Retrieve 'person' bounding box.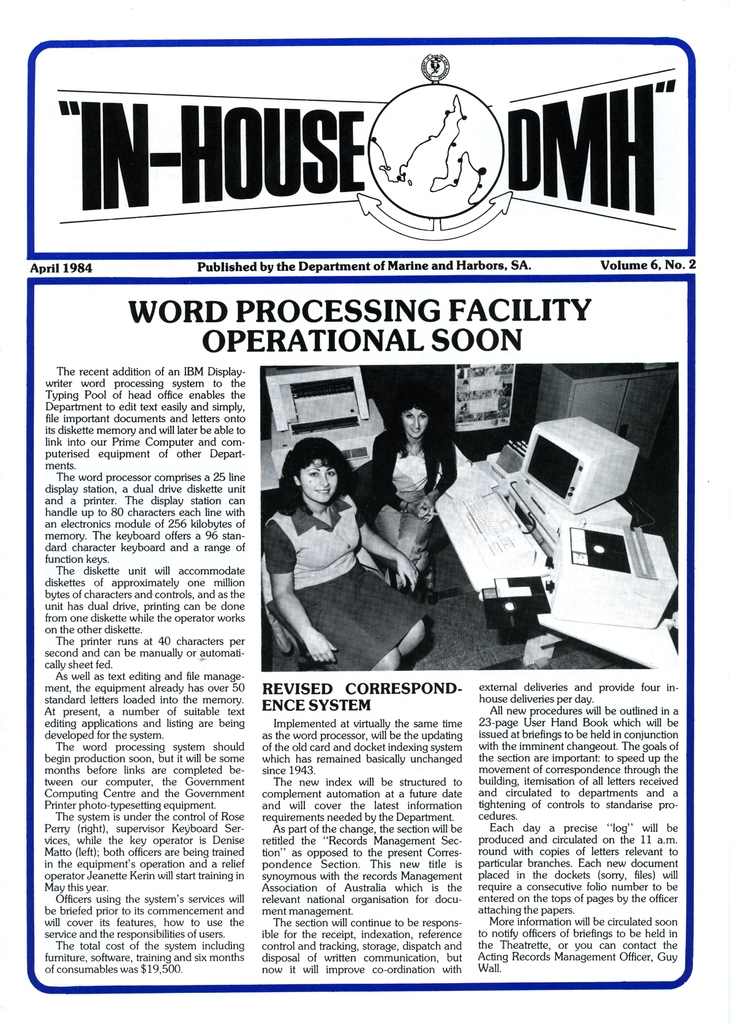
Bounding box: (268, 415, 435, 677).
